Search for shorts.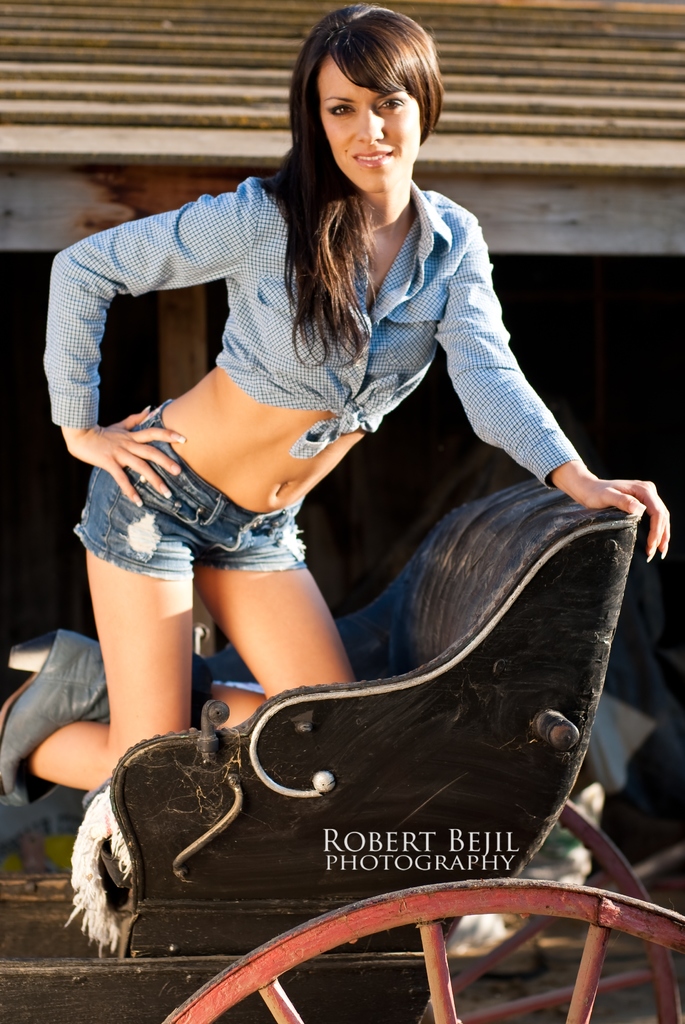
Found at 71:401:309:582.
